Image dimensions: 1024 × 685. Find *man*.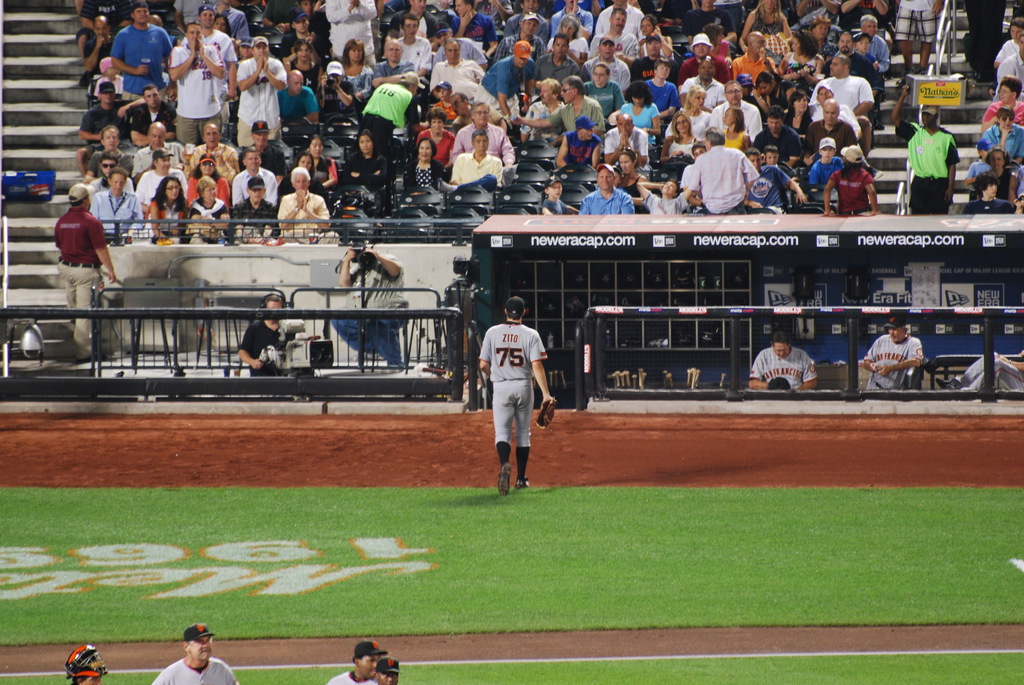
bbox=[431, 39, 506, 130].
